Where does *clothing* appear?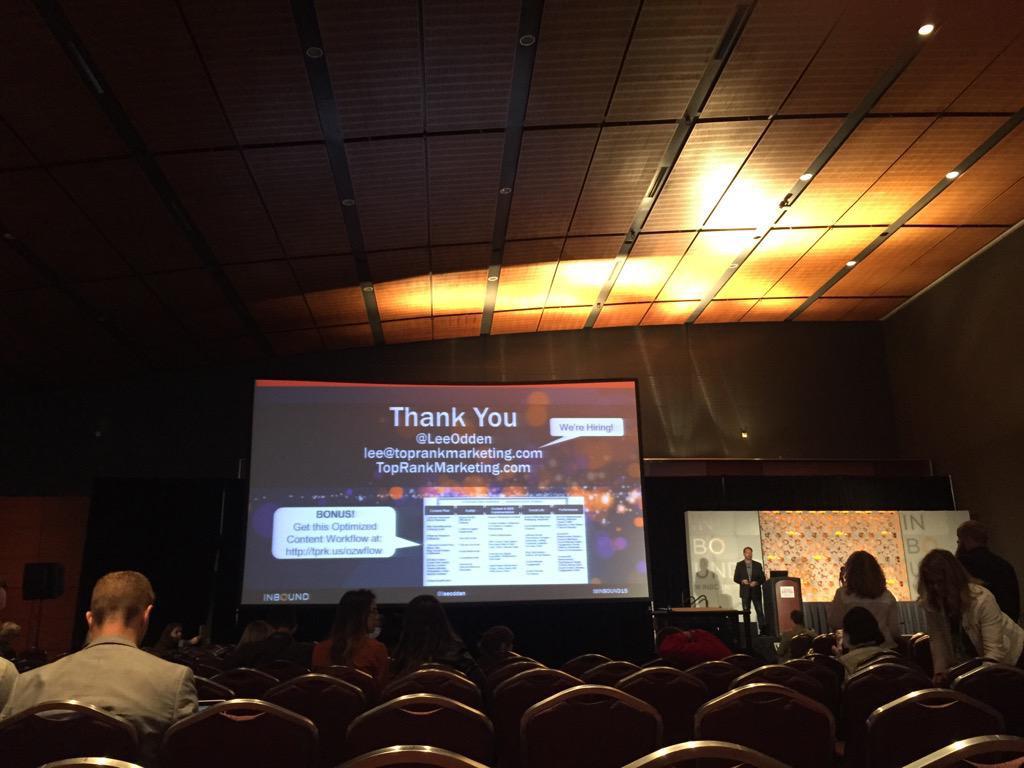
Appears at <region>776, 625, 815, 663</region>.
